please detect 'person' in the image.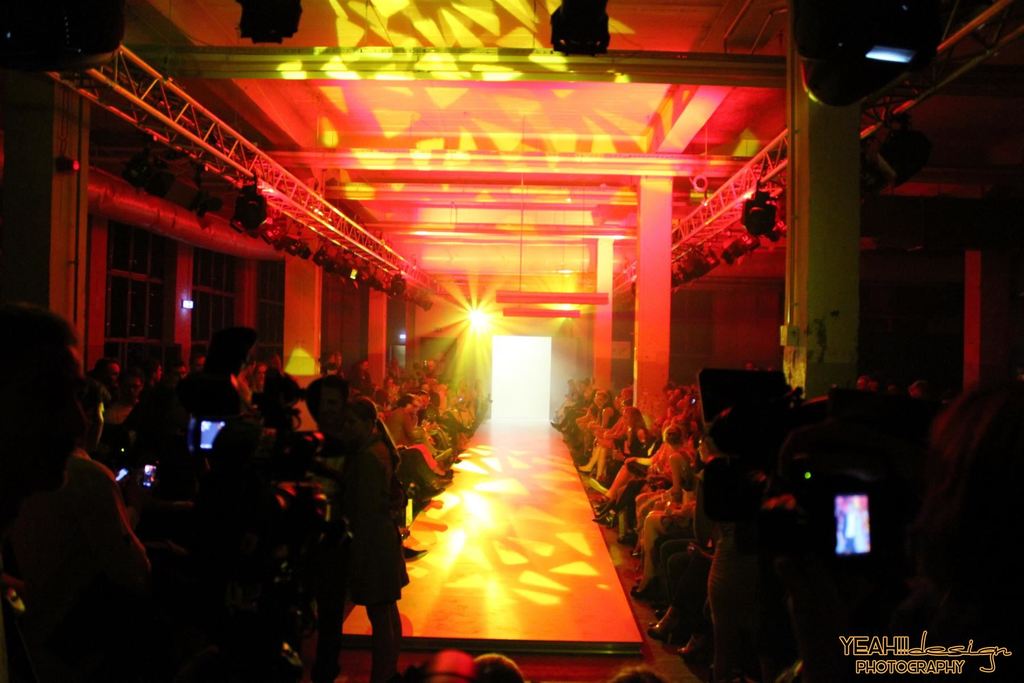
crop(424, 359, 438, 379).
